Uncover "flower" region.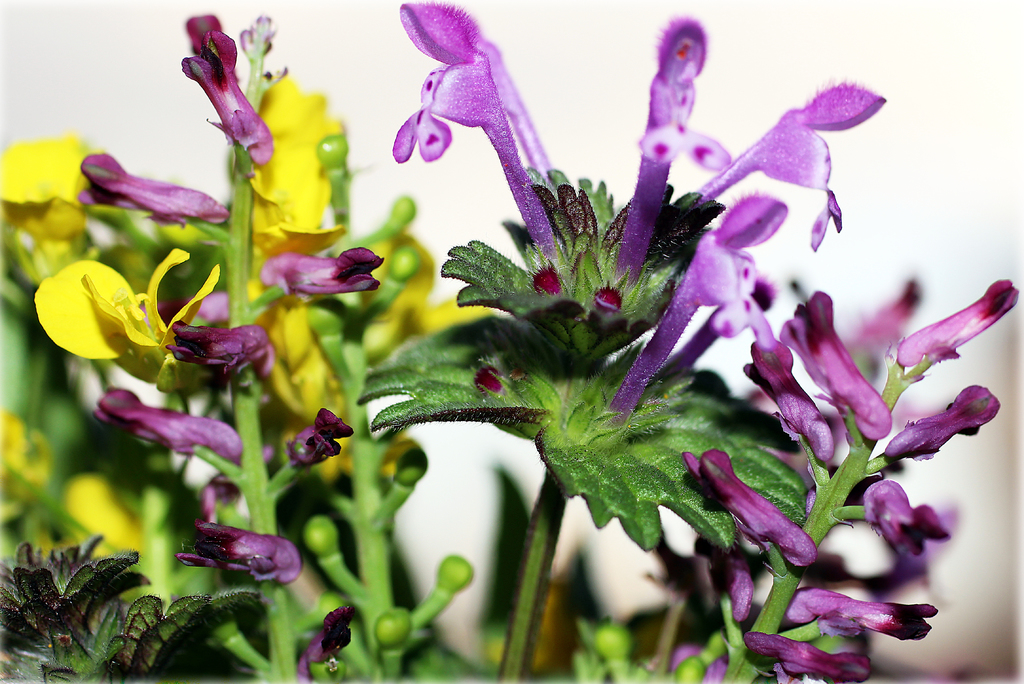
Uncovered: 35:245:180:371.
